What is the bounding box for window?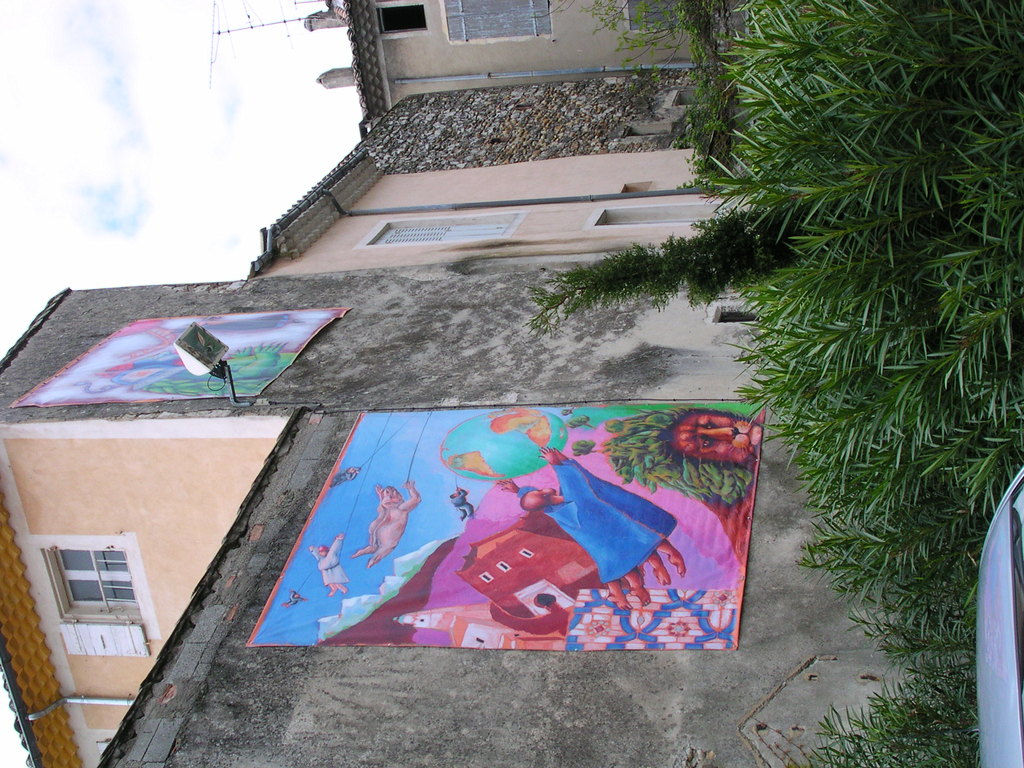
Rect(476, 637, 483, 644).
